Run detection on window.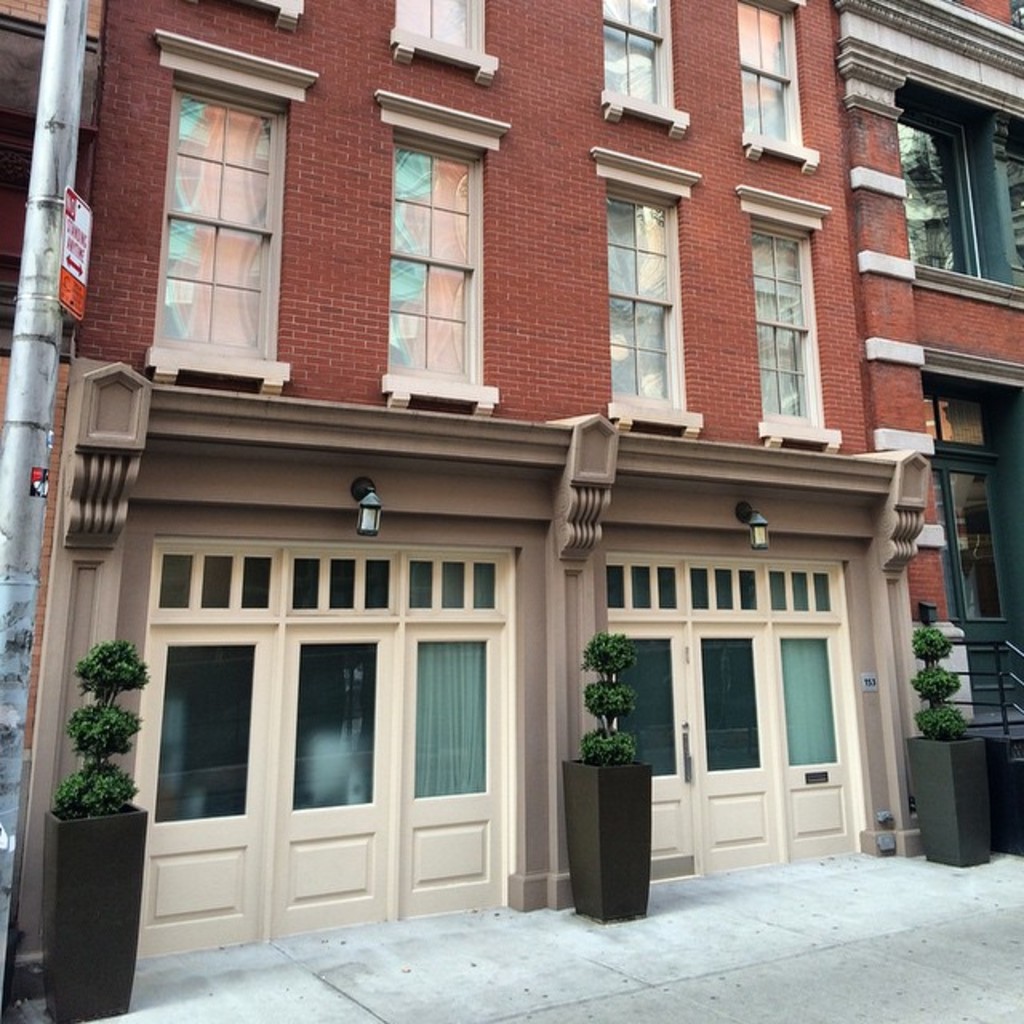
Result: crop(893, 120, 968, 272).
